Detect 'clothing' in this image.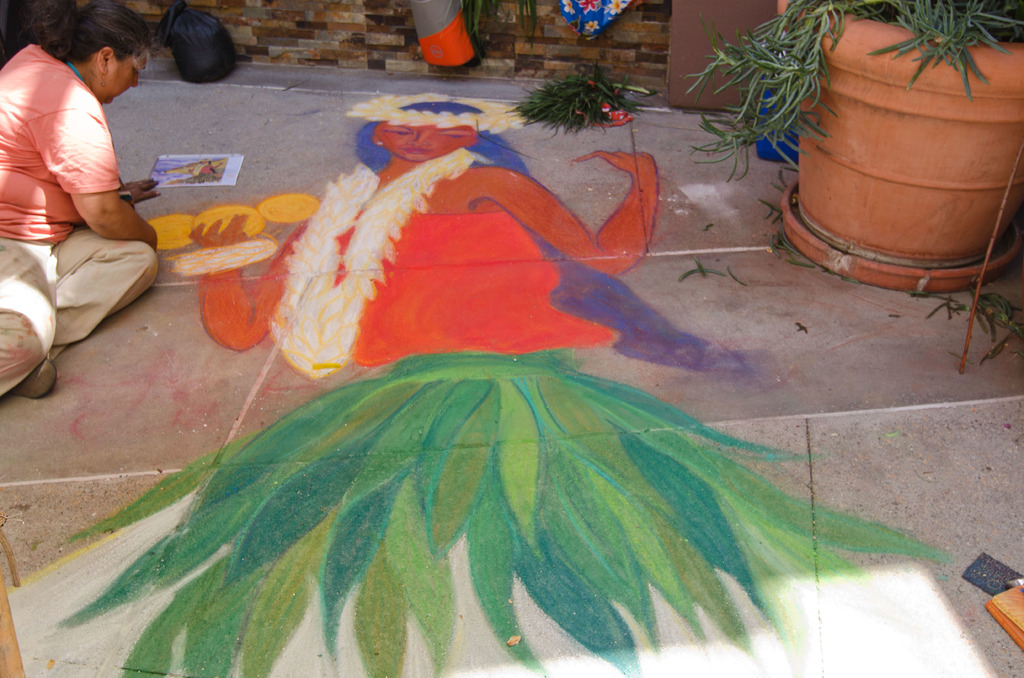
Detection: (x1=0, y1=218, x2=151, y2=394).
